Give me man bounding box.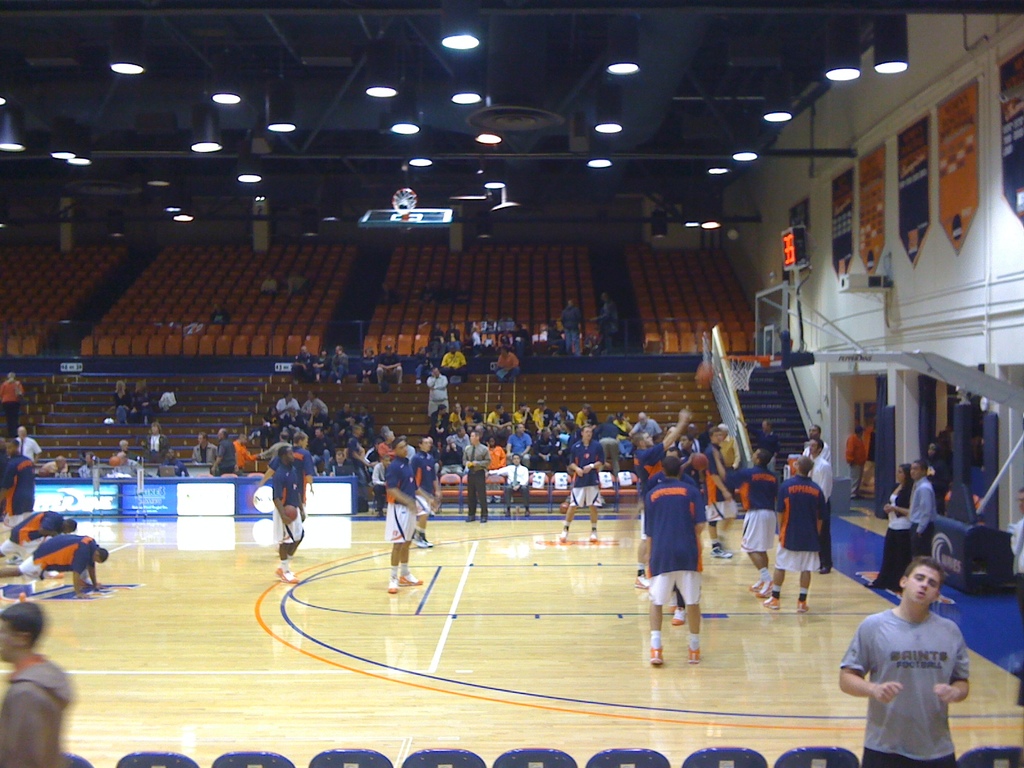
[x1=79, y1=451, x2=99, y2=479].
